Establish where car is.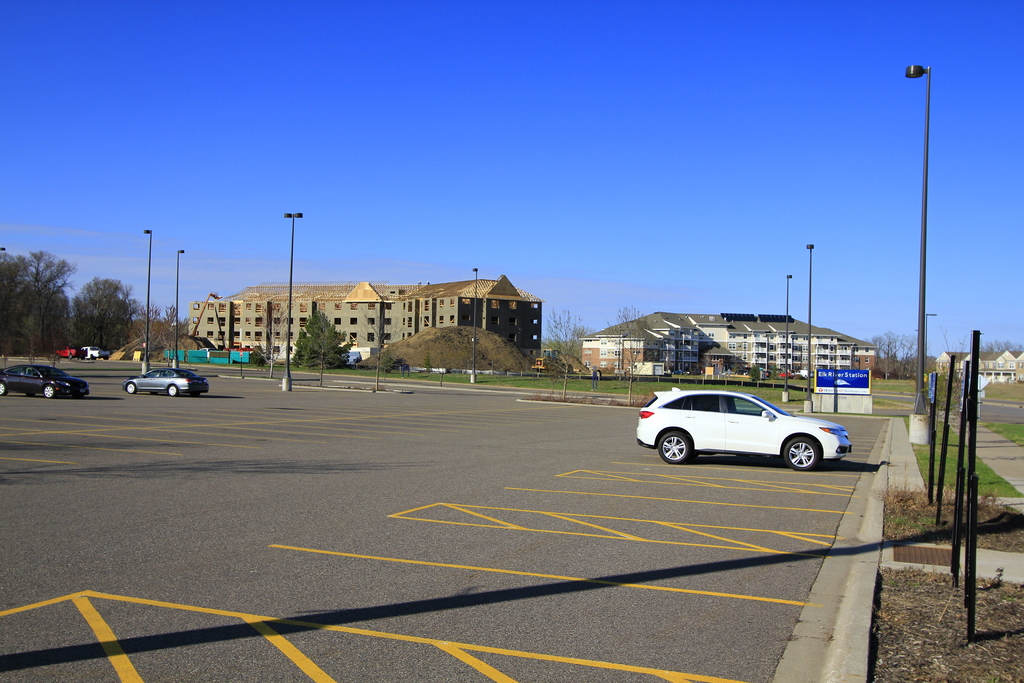
Established at x1=124 y1=365 x2=213 y2=395.
